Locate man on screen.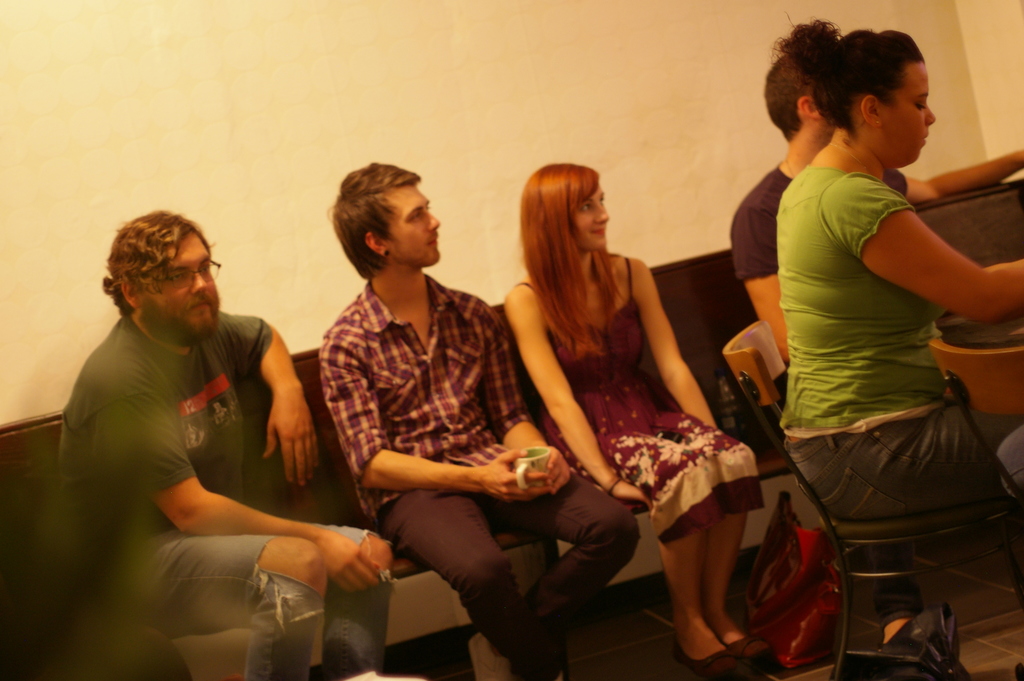
On screen at (743,14,1004,620).
